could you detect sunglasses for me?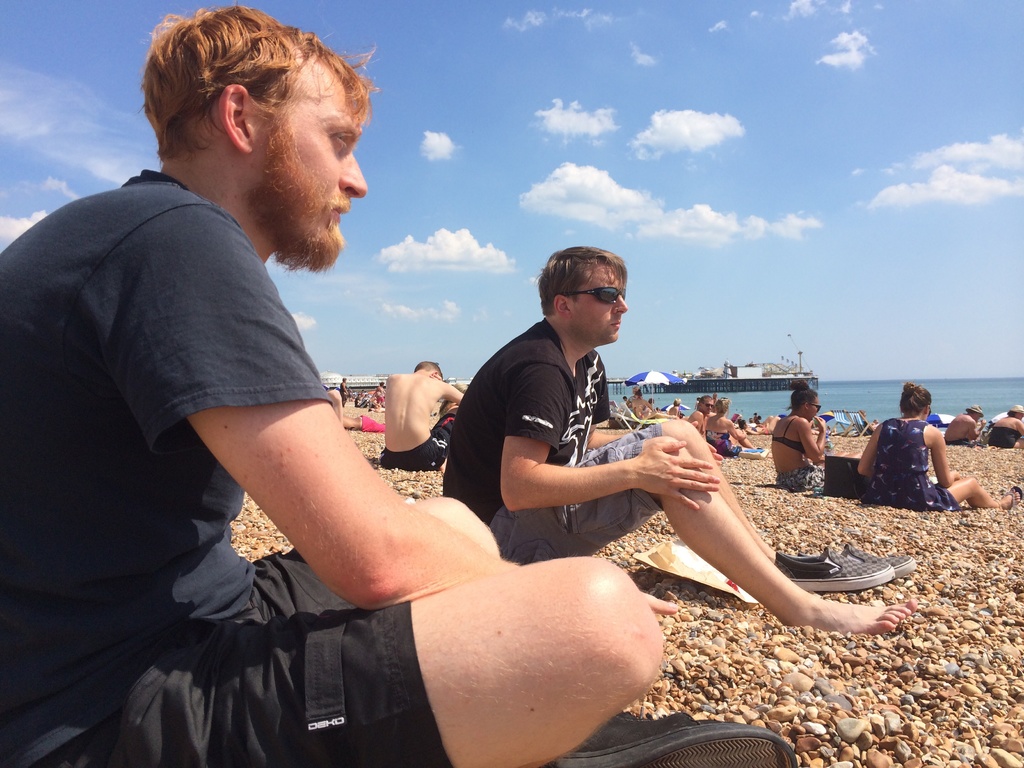
Detection result: {"x1": 700, "y1": 399, "x2": 716, "y2": 412}.
